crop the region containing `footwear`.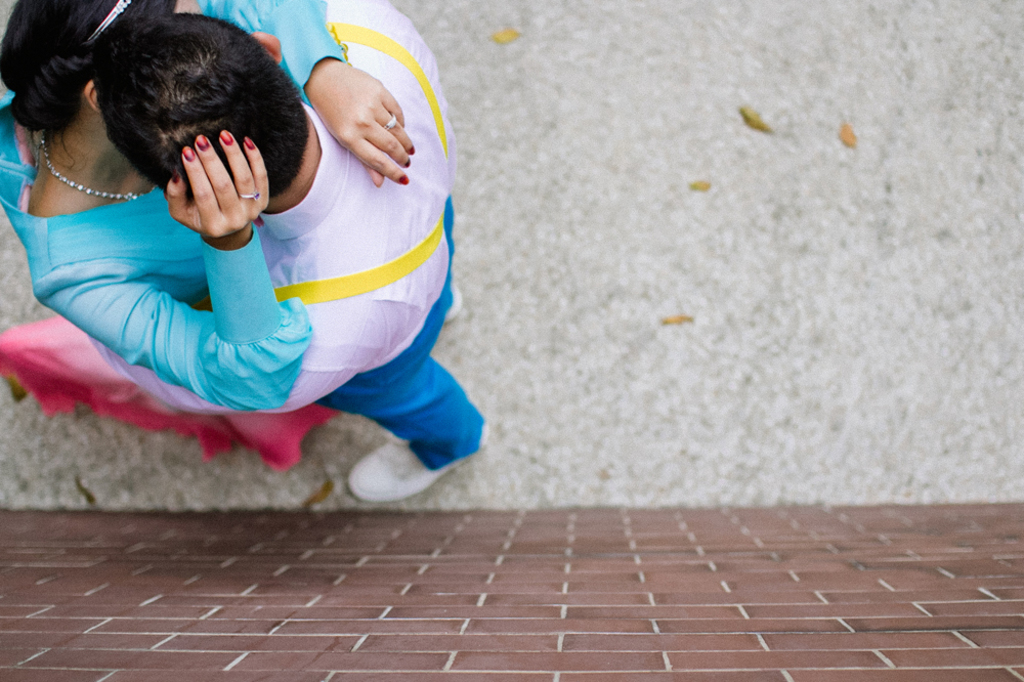
Crop region: [x1=350, y1=434, x2=488, y2=503].
